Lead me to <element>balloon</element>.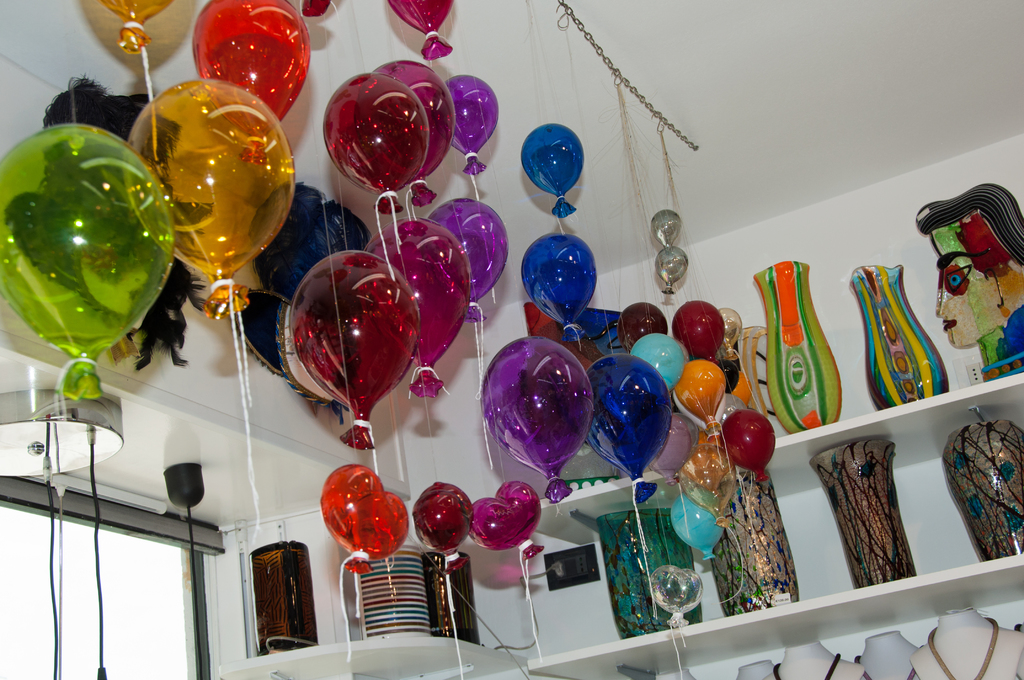
Lead to BBox(519, 123, 585, 218).
